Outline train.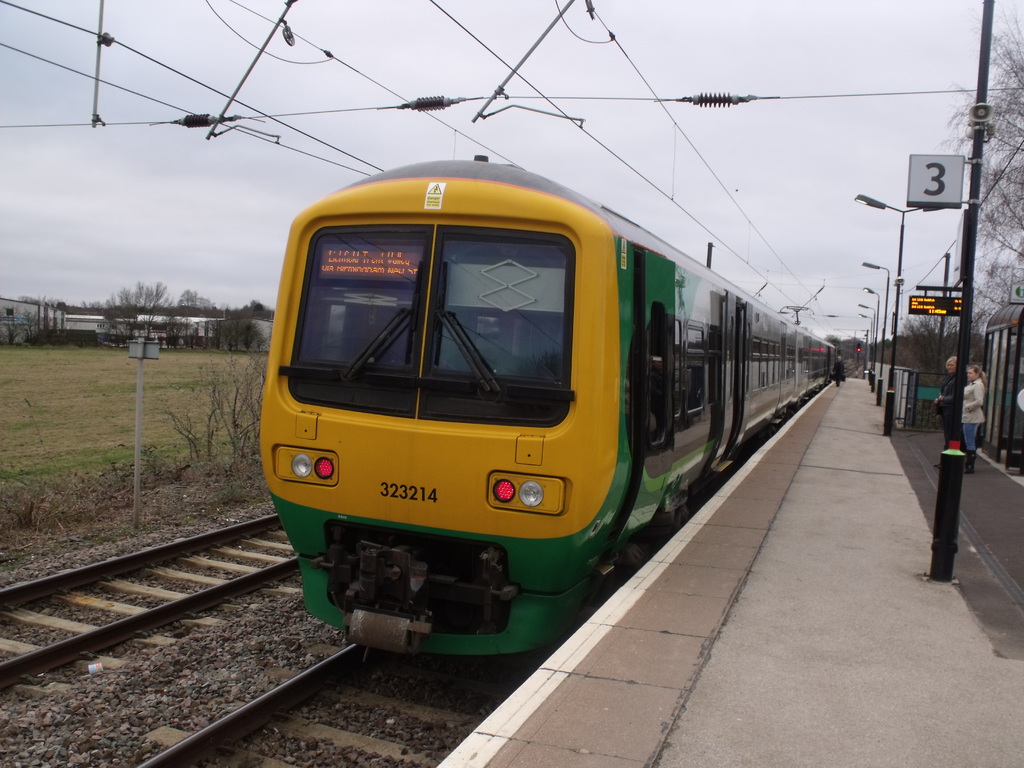
Outline: (x1=260, y1=156, x2=834, y2=664).
